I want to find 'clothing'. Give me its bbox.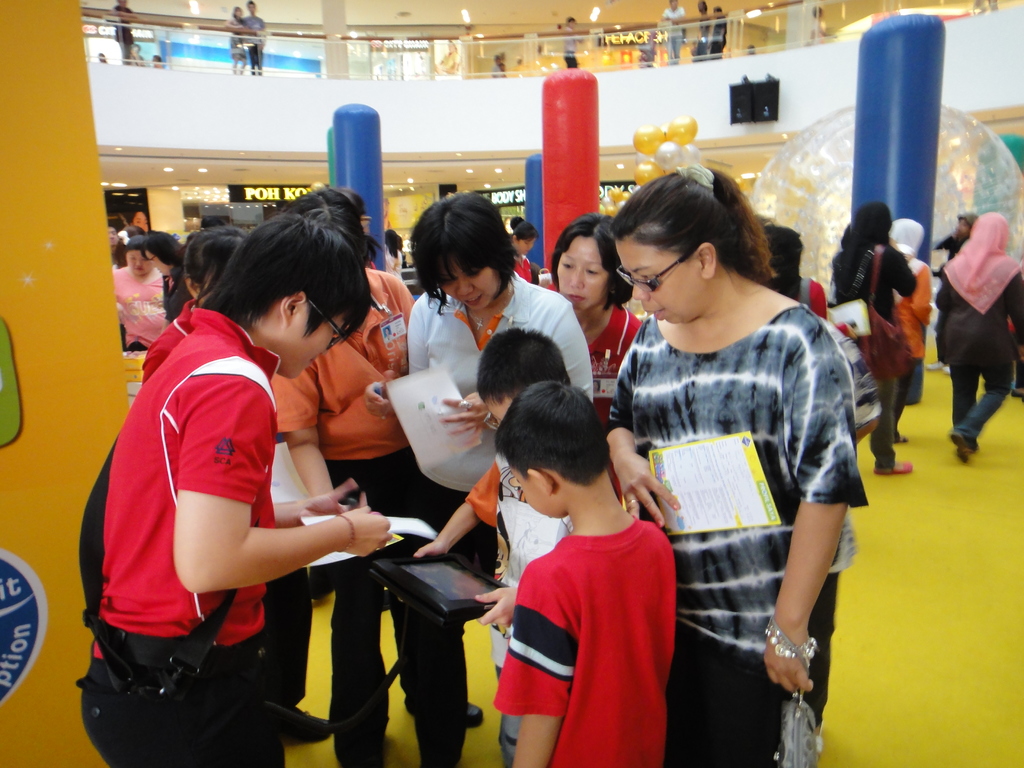
BBox(82, 306, 267, 767).
